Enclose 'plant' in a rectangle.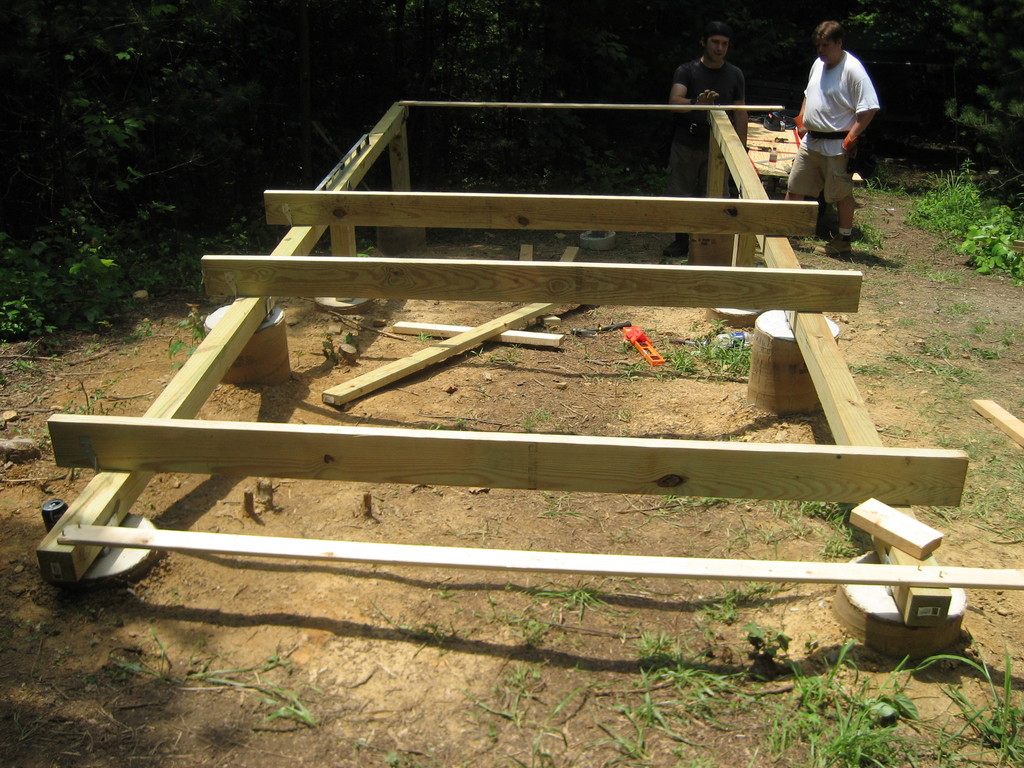
detection(417, 332, 431, 342).
